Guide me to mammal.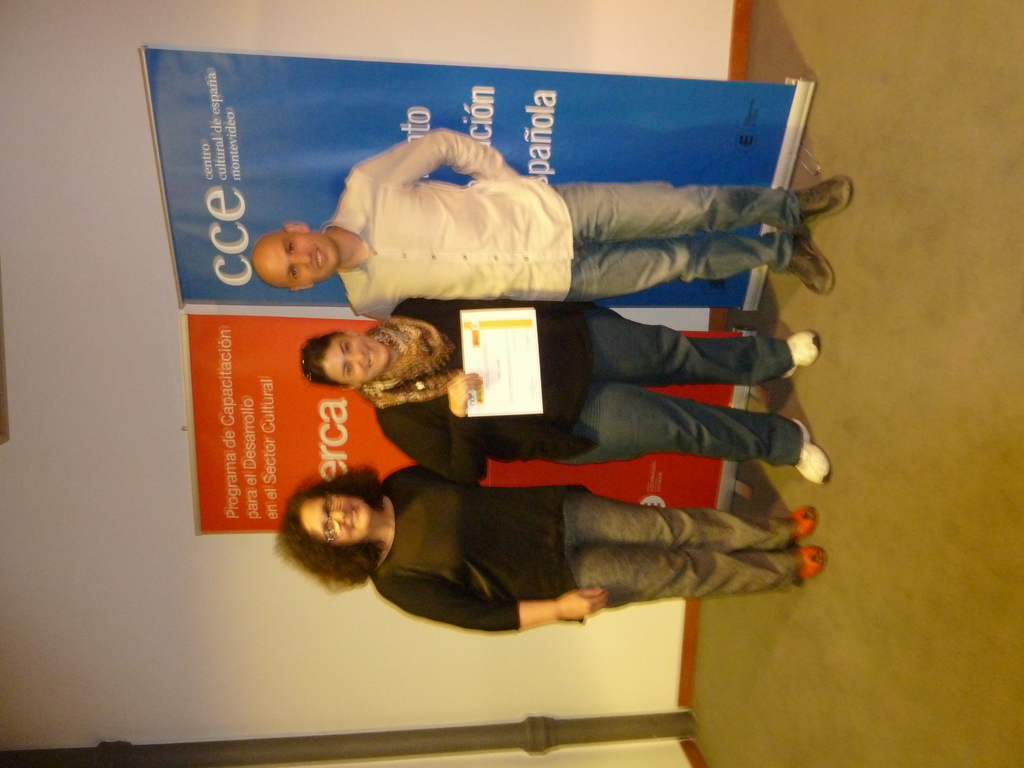
Guidance: (left=276, top=461, right=825, bottom=640).
